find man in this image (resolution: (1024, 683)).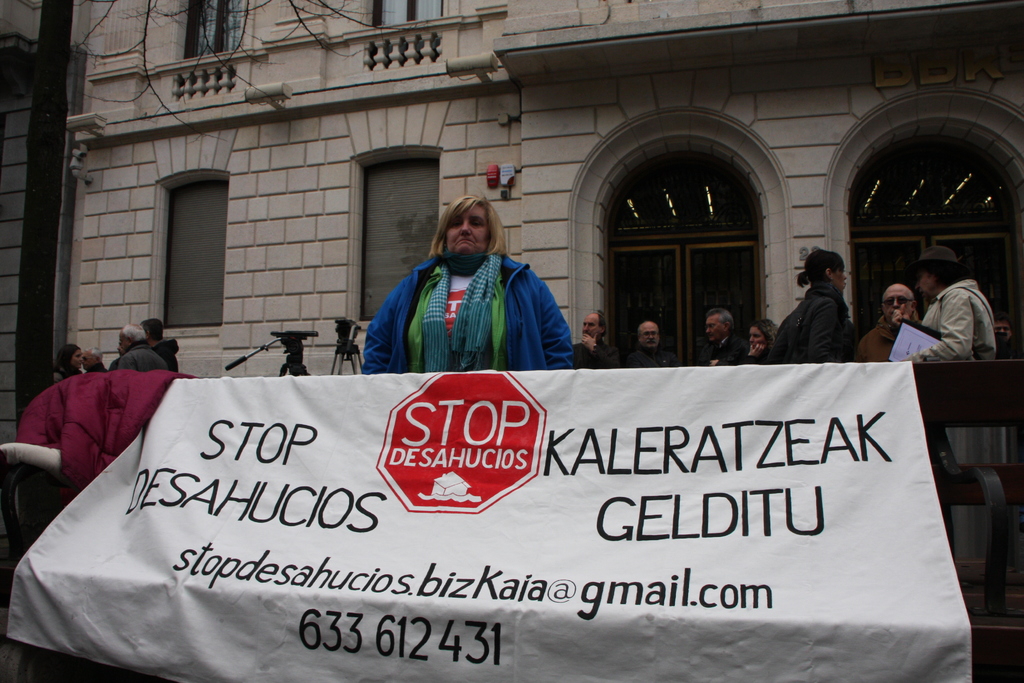
box=[993, 318, 1018, 359].
